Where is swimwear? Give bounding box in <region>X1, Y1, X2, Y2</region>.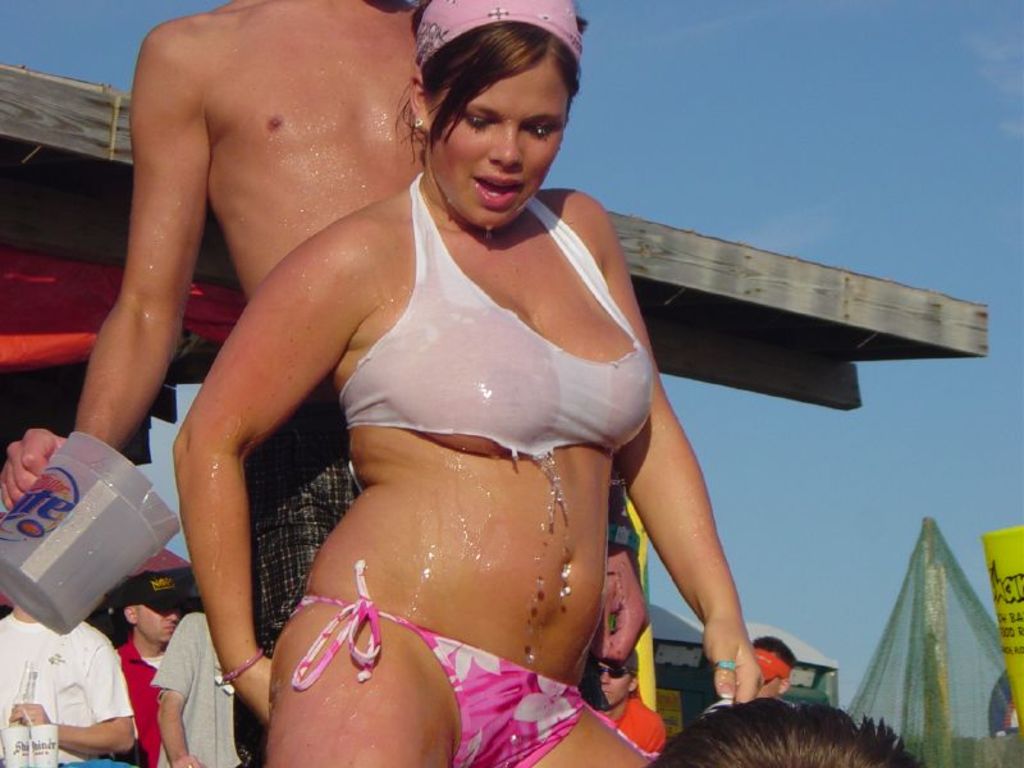
<region>343, 163, 650, 470</region>.
